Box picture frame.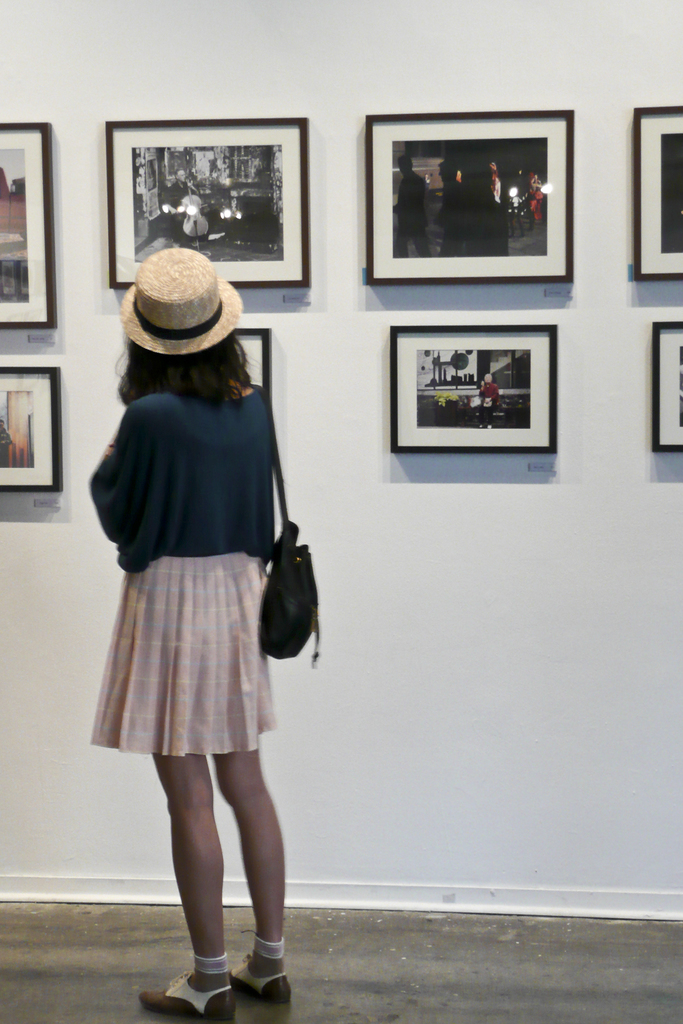
left=362, top=109, right=573, bottom=284.
